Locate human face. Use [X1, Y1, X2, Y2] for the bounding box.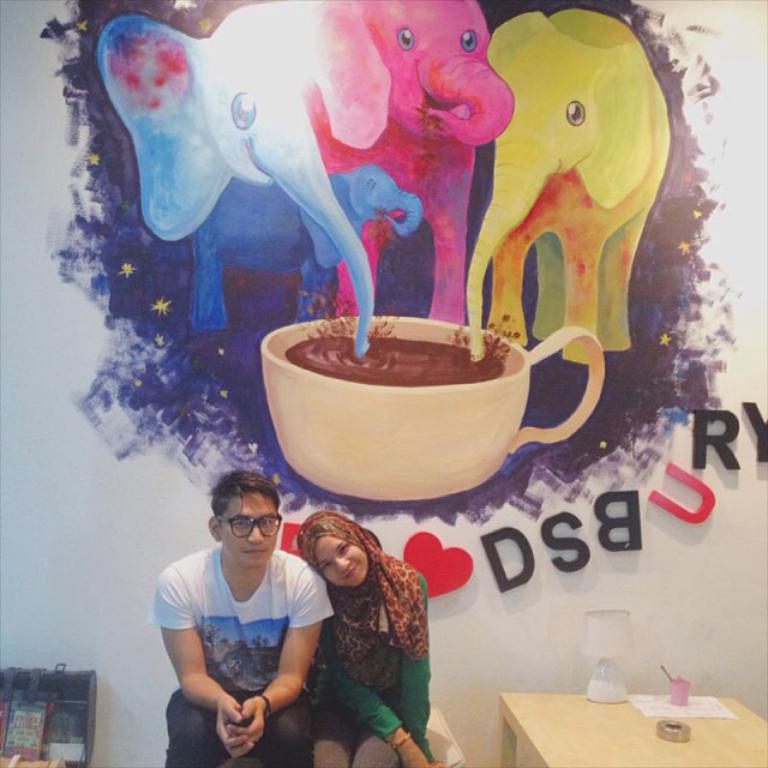
[221, 497, 276, 565].
